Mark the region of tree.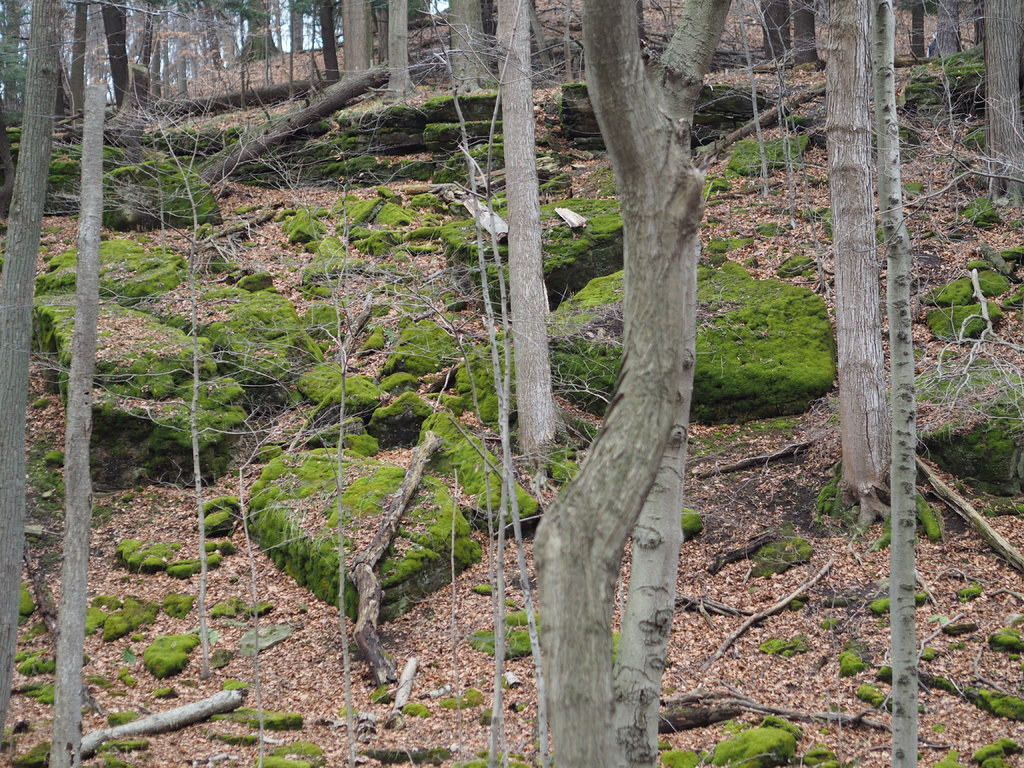
Region: box=[110, 2, 134, 109].
